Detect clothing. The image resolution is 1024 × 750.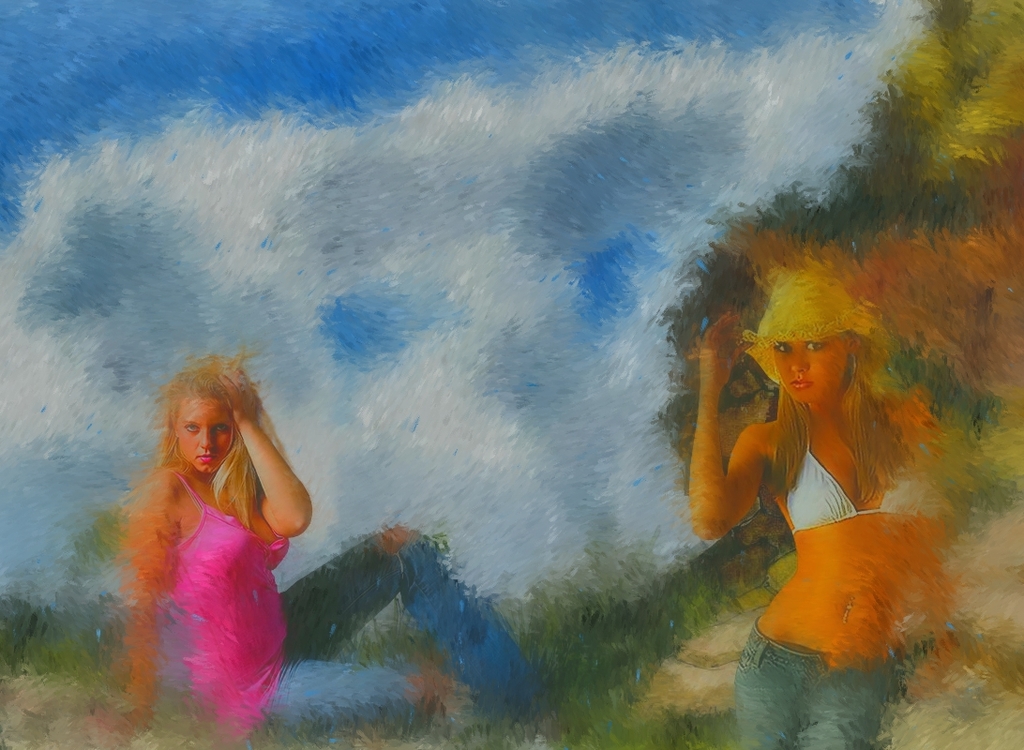
(726, 414, 939, 749).
